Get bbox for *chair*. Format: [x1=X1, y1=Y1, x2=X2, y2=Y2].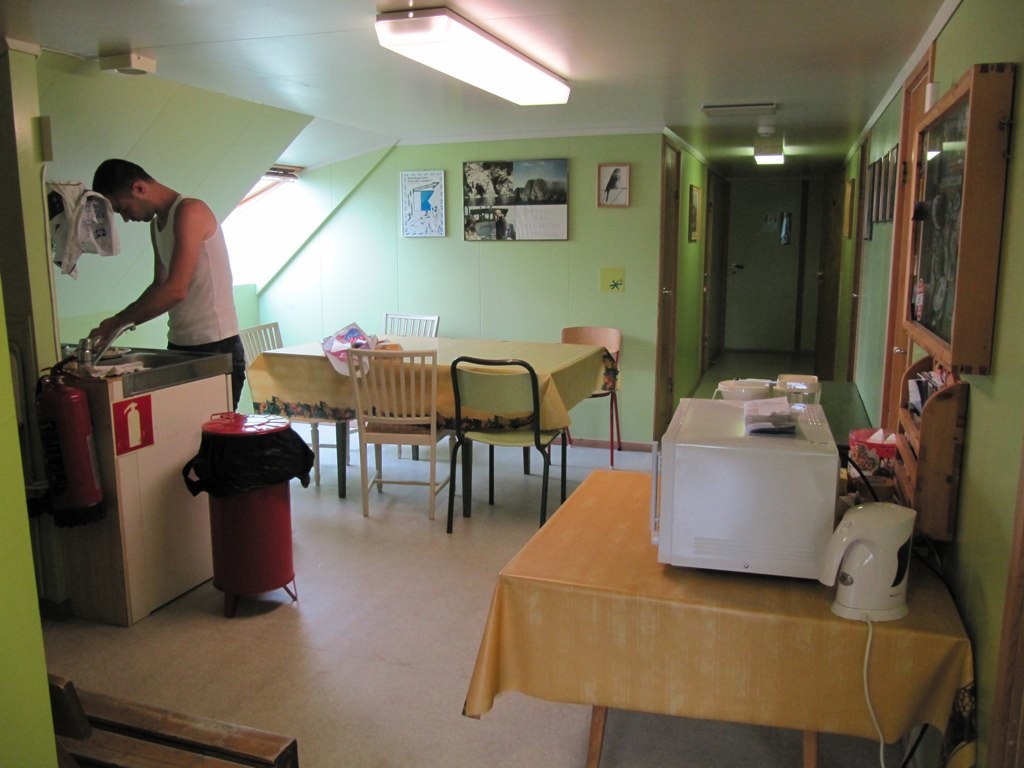
[x1=443, y1=352, x2=565, y2=537].
